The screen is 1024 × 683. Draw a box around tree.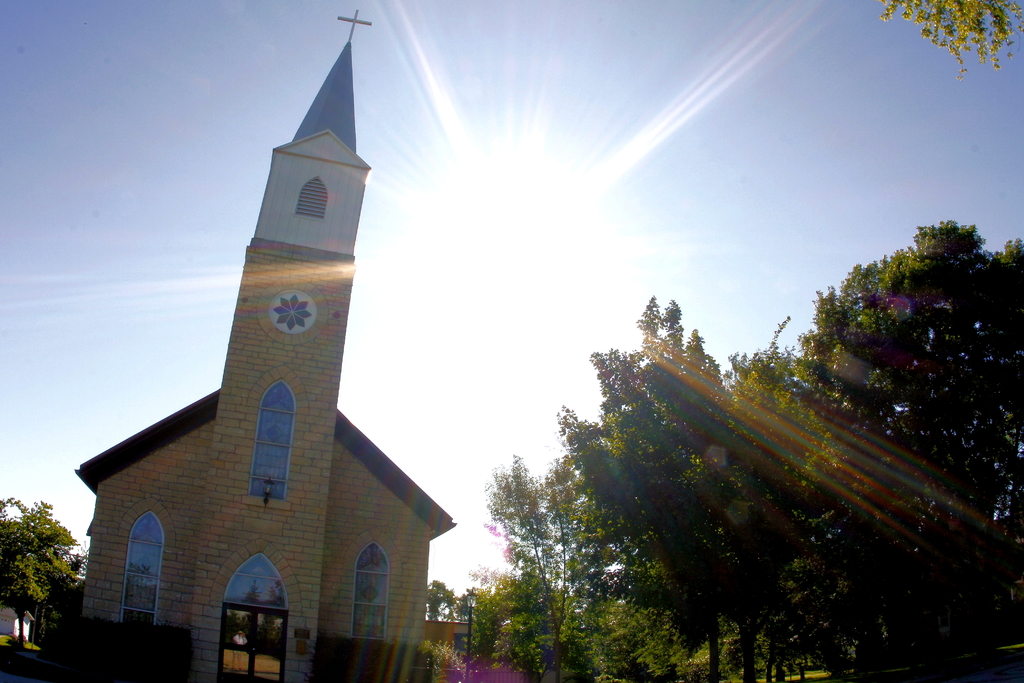
[left=482, top=604, right=552, bottom=682].
